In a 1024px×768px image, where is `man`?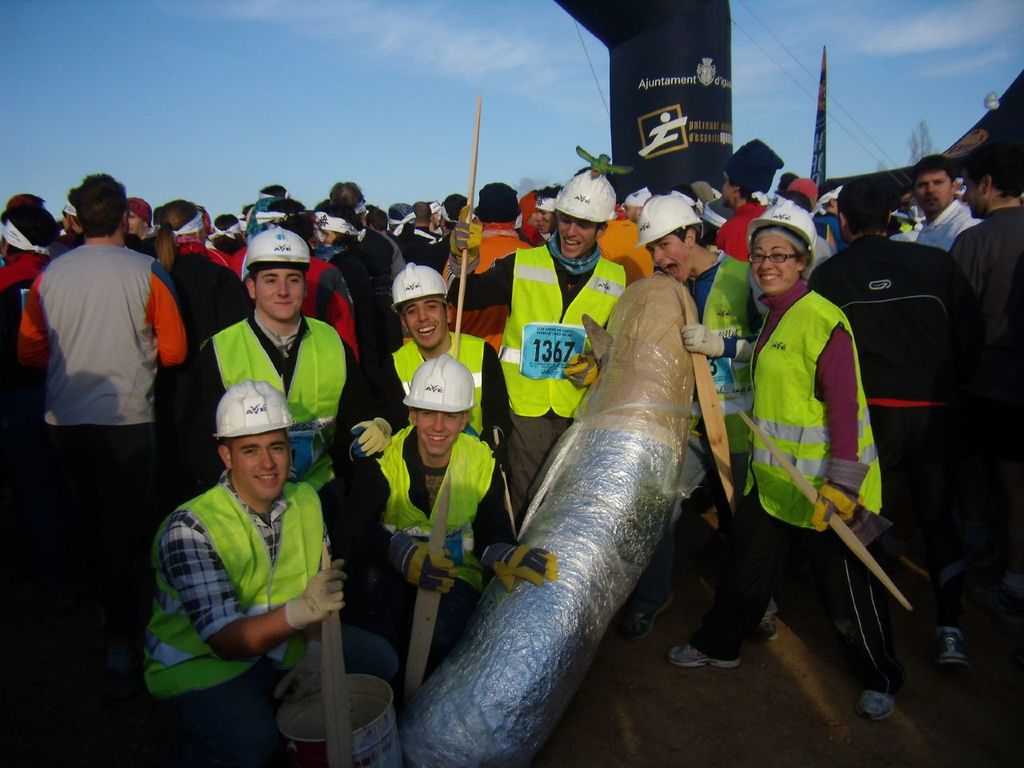
x1=808, y1=174, x2=982, y2=673.
